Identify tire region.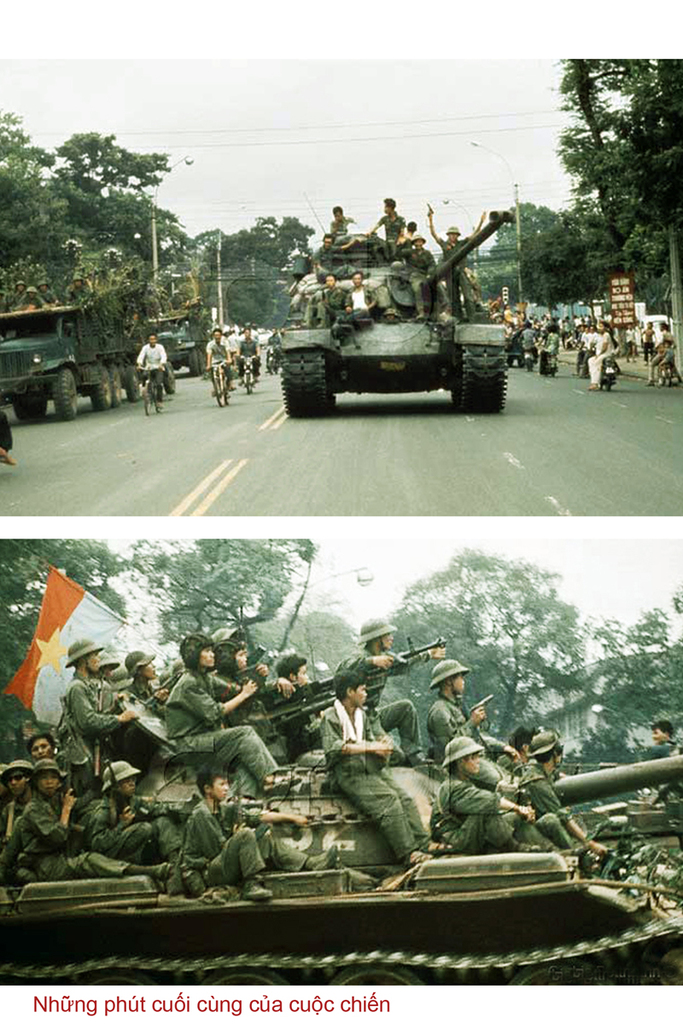
Region: bbox(225, 373, 234, 404).
